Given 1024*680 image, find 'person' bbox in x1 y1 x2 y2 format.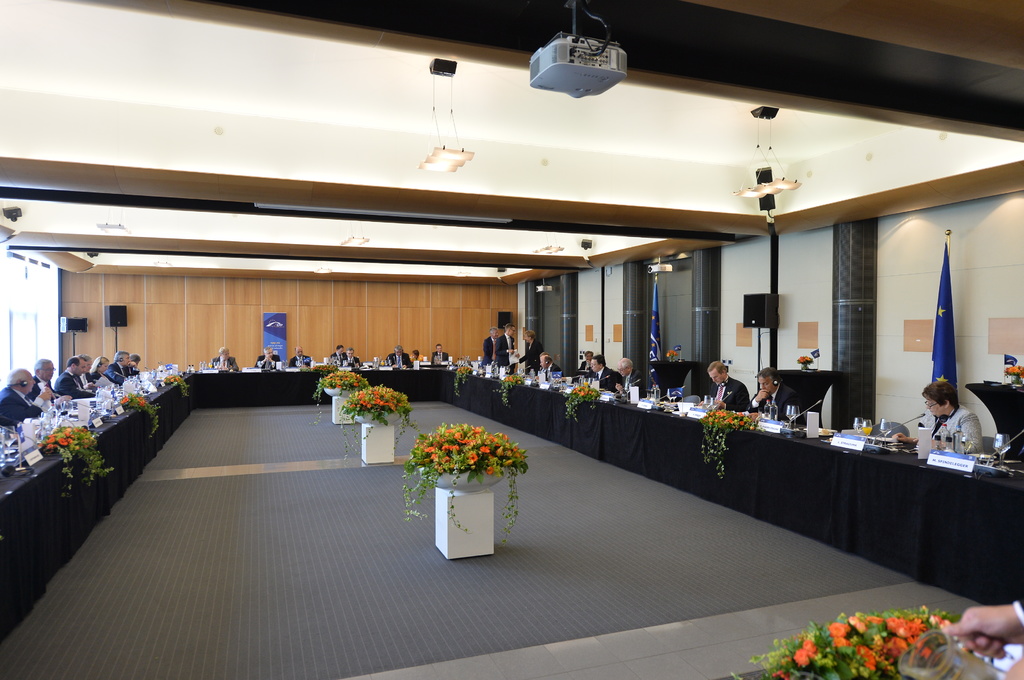
106 346 134 386.
